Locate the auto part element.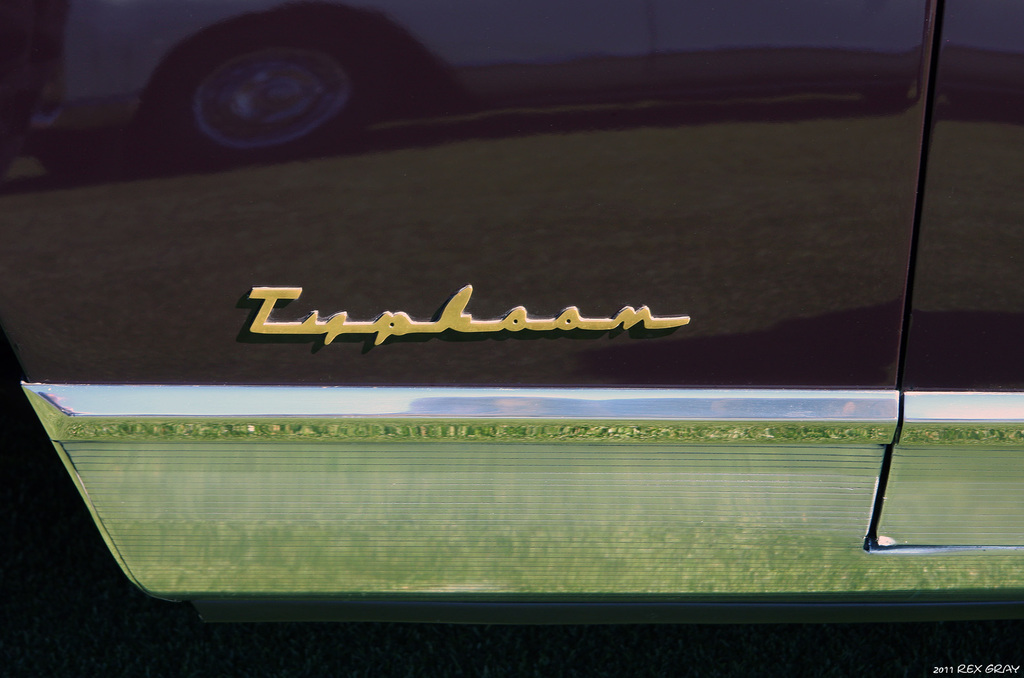
Element bbox: (left=150, top=25, right=419, bottom=144).
